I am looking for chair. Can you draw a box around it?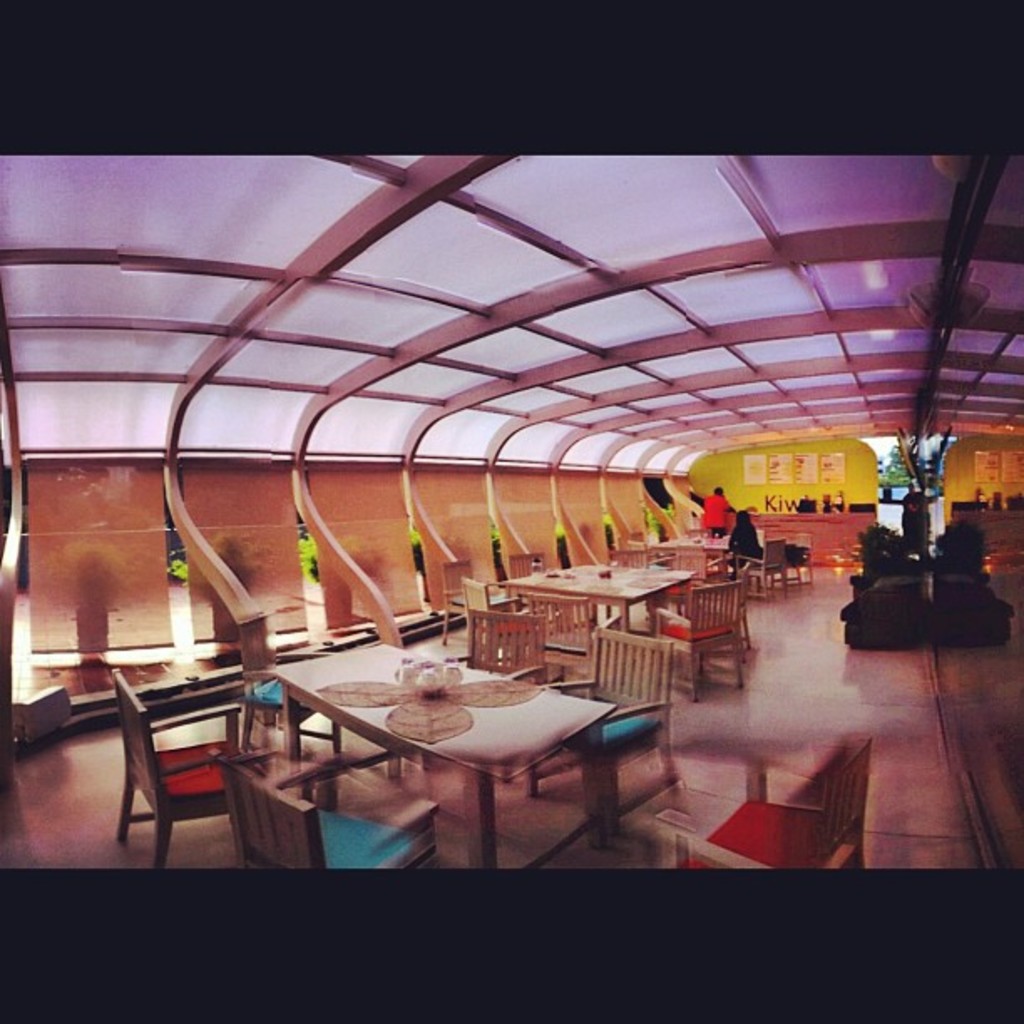
Sure, the bounding box is (612, 545, 661, 566).
